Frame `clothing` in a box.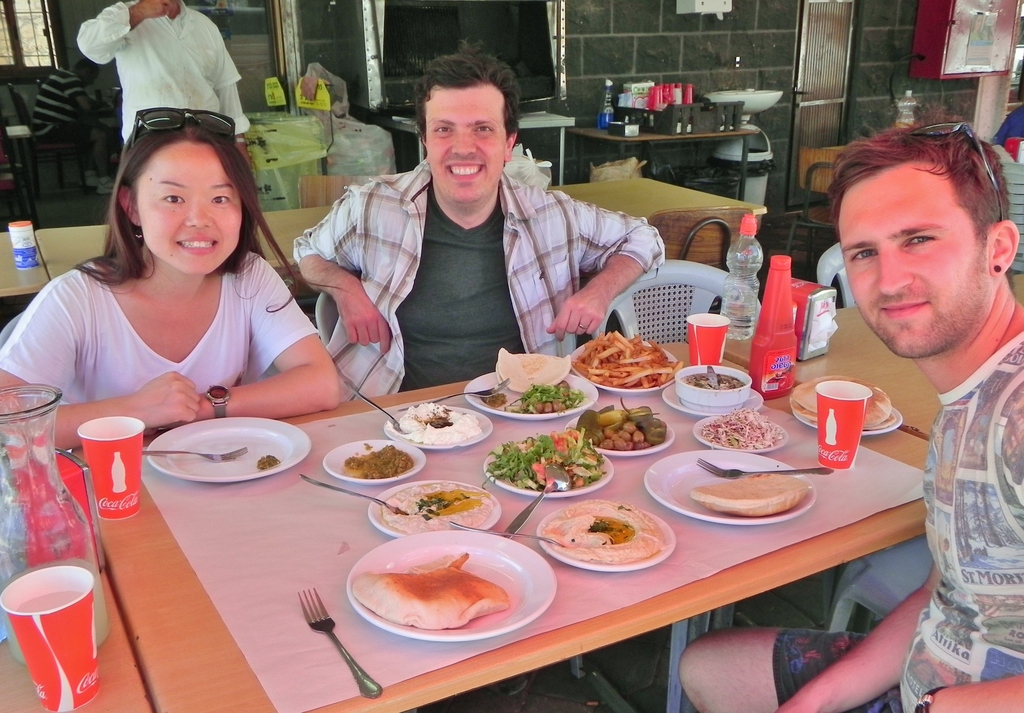
region(71, 0, 250, 149).
